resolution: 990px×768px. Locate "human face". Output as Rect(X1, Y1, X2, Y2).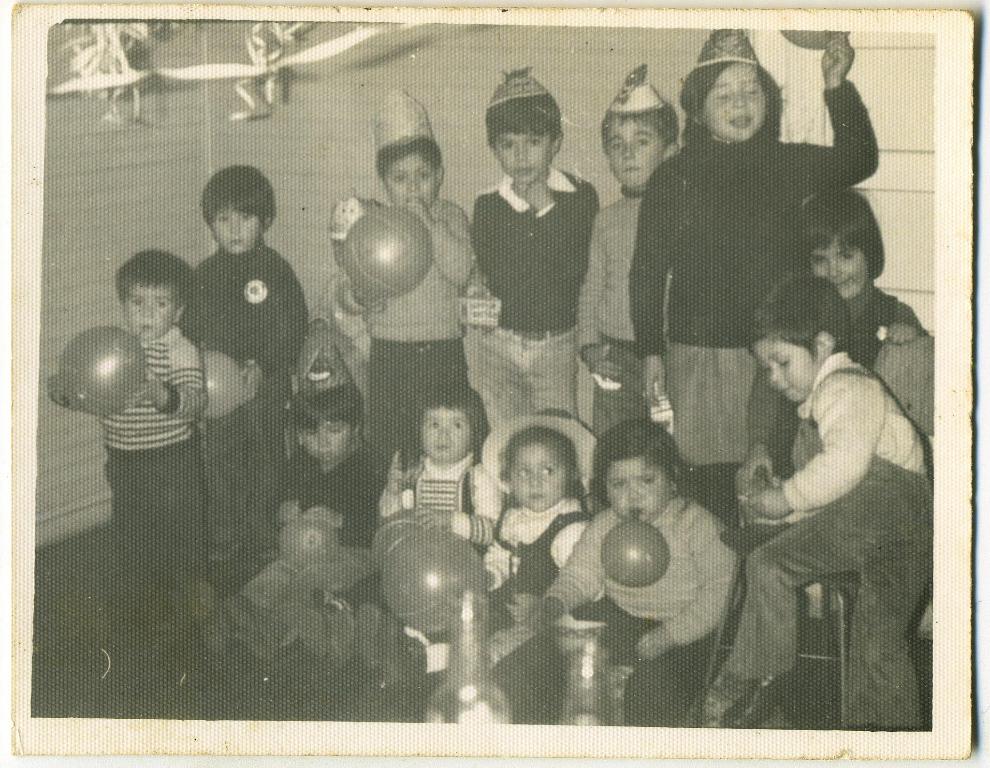
Rect(812, 235, 871, 291).
